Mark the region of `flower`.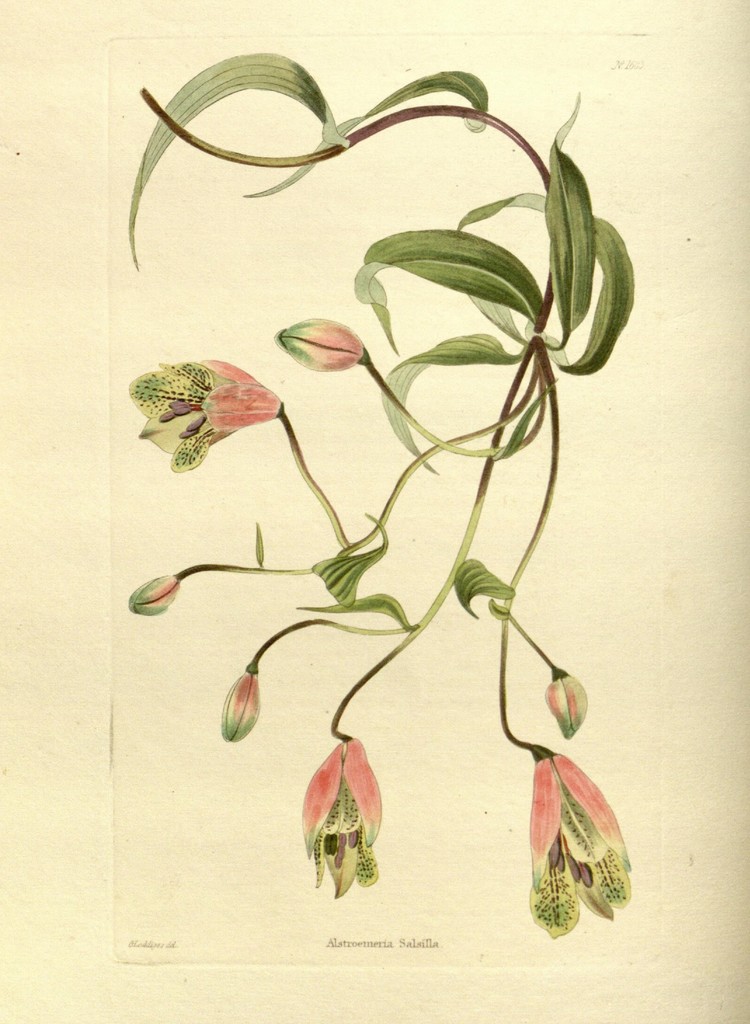
Region: x1=302 y1=735 x2=392 y2=903.
